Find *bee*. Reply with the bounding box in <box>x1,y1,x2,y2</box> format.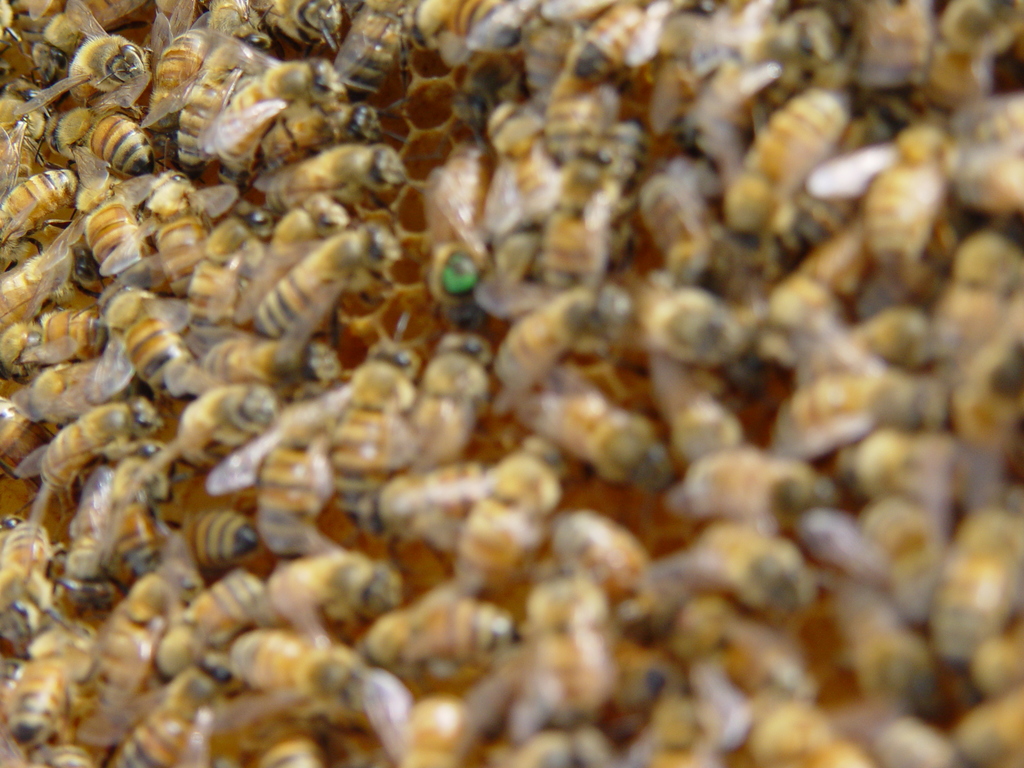
<box>660,326,741,457</box>.
